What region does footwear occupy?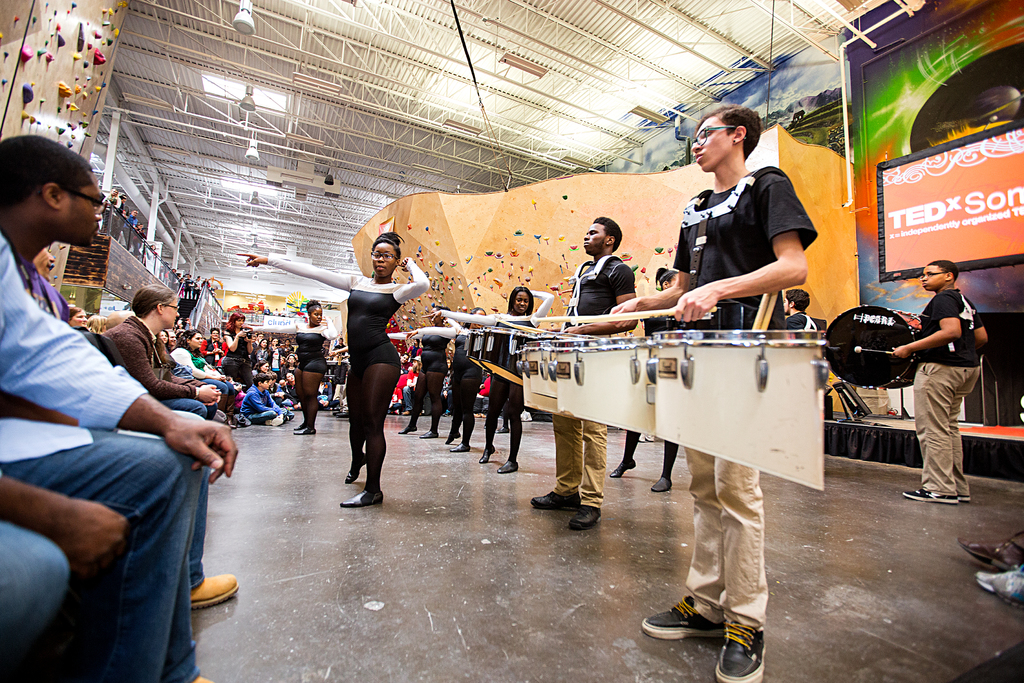
655, 583, 735, 661.
